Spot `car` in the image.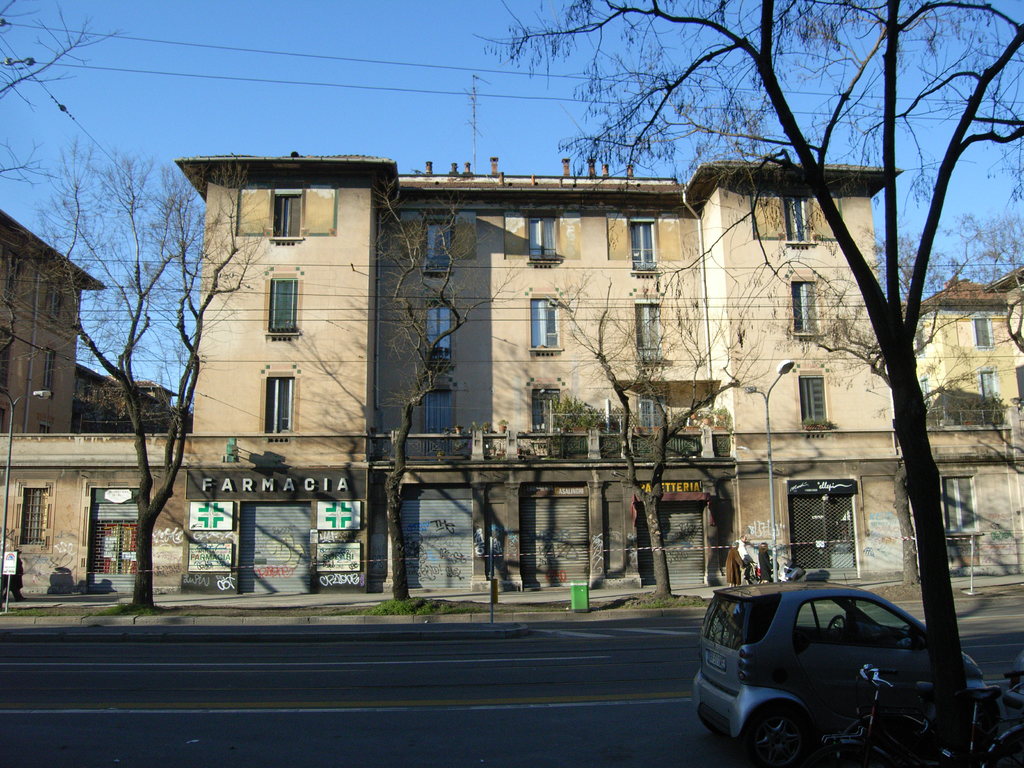
`car` found at select_region(692, 577, 995, 767).
